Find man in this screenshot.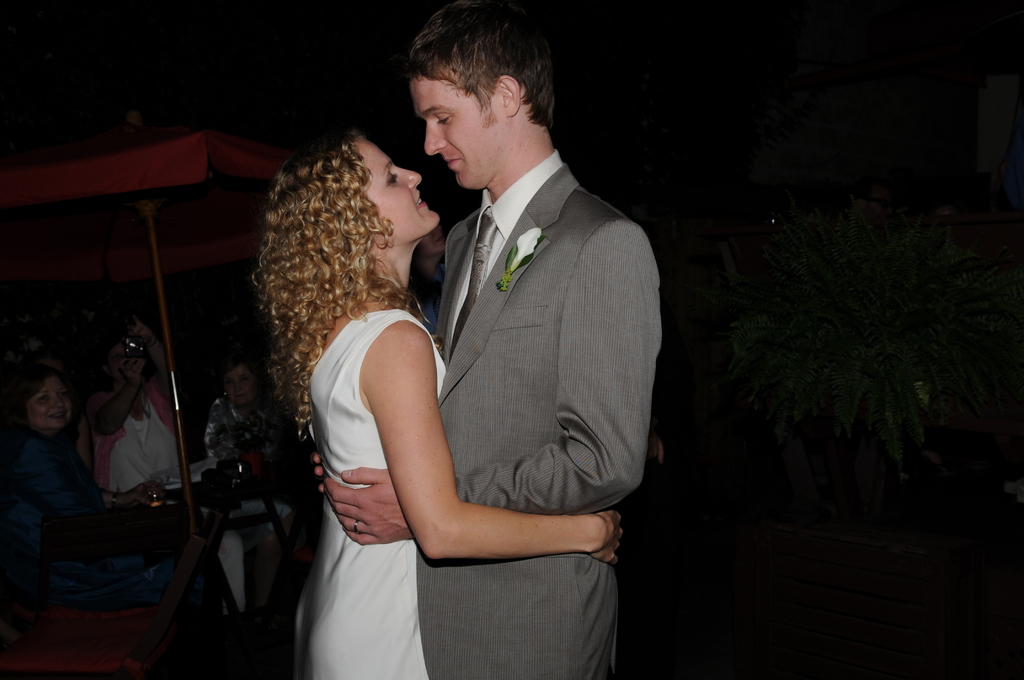
The bounding box for man is l=369, t=28, r=679, b=606.
